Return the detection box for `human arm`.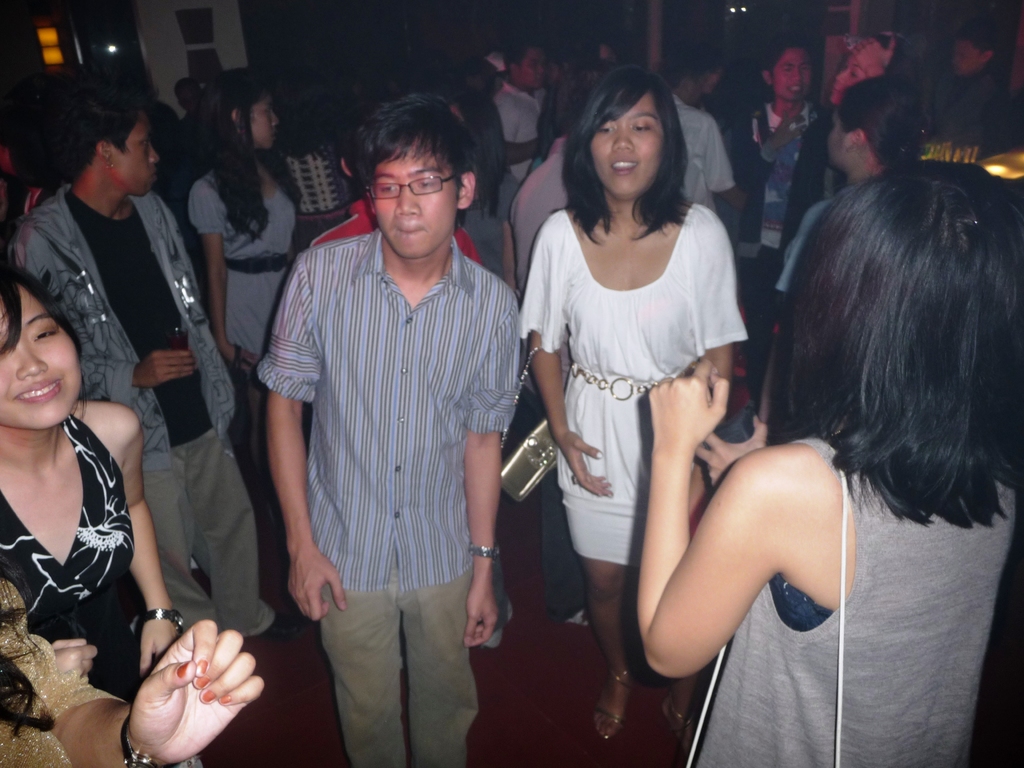
{"left": 5, "top": 216, "right": 194, "bottom": 388}.
